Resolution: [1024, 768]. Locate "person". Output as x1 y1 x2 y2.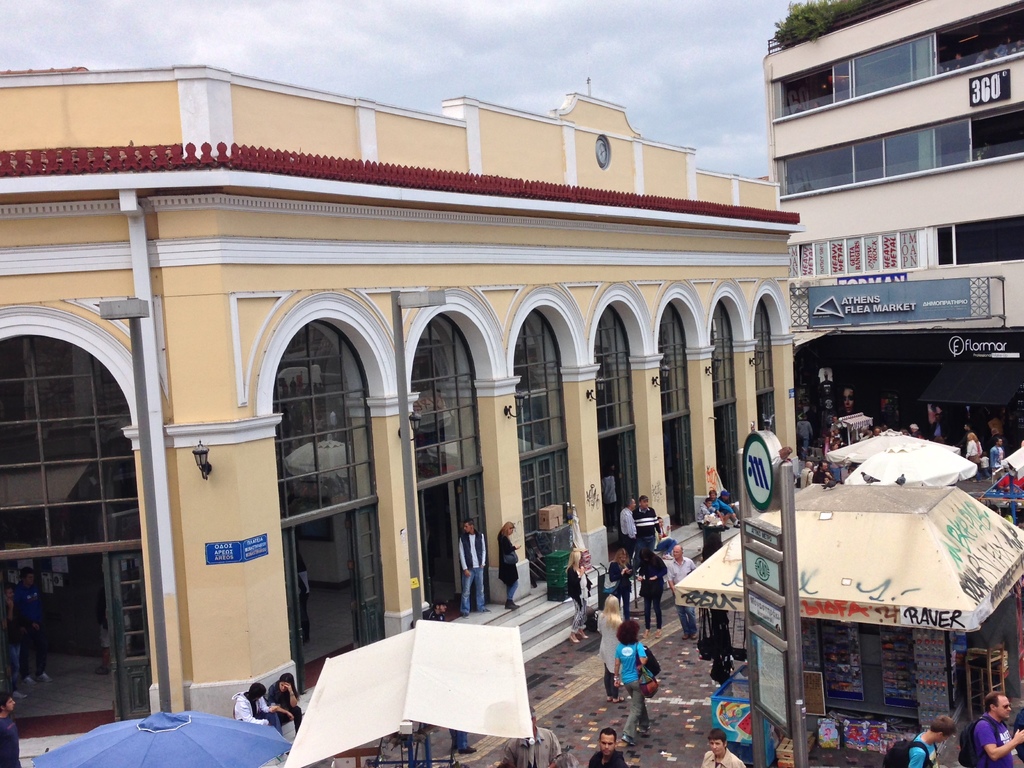
622 498 637 539.
